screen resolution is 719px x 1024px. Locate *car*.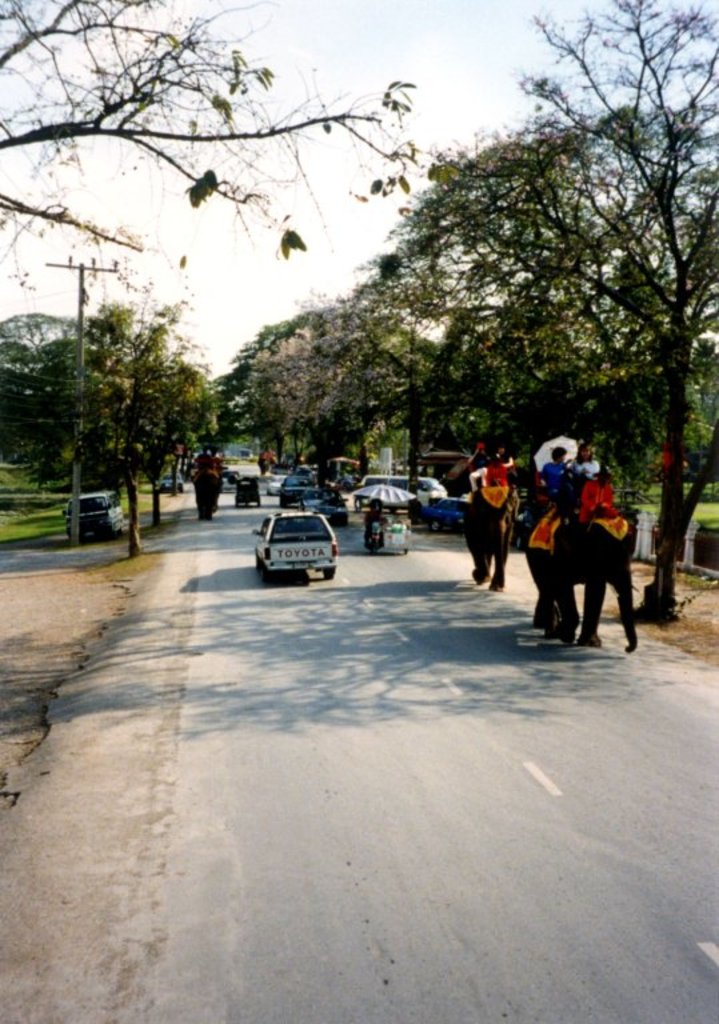
detection(249, 499, 343, 585).
